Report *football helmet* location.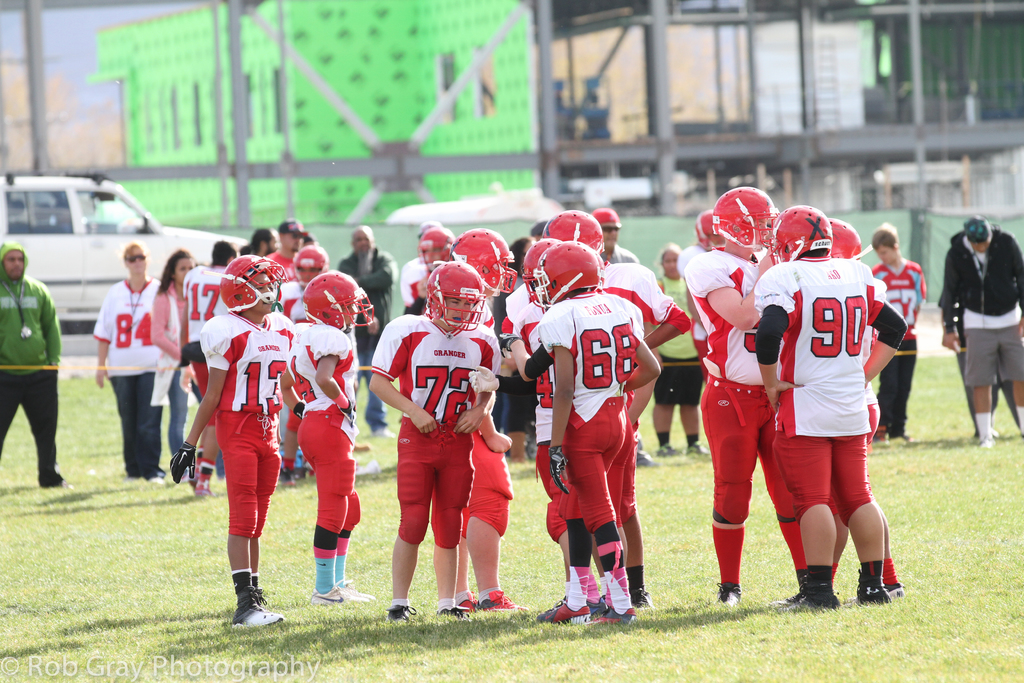
Report: detection(714, 184, 780, 247).
